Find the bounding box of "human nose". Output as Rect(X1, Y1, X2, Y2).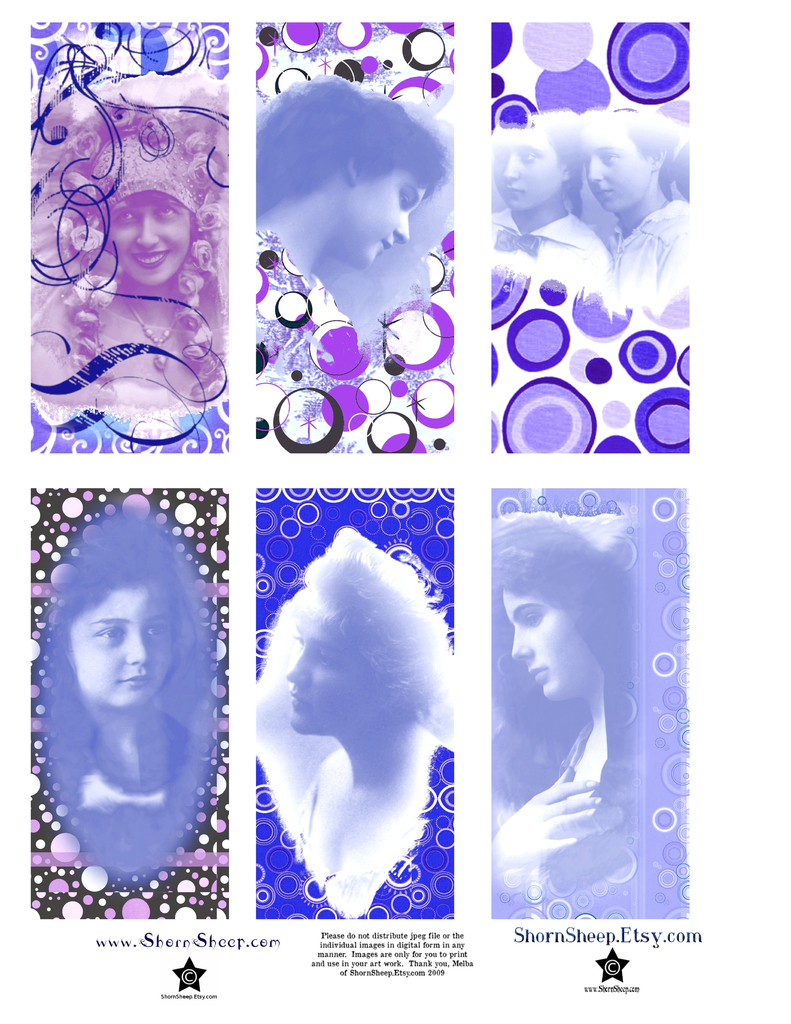
Rect(125, 632, 150, 667).
